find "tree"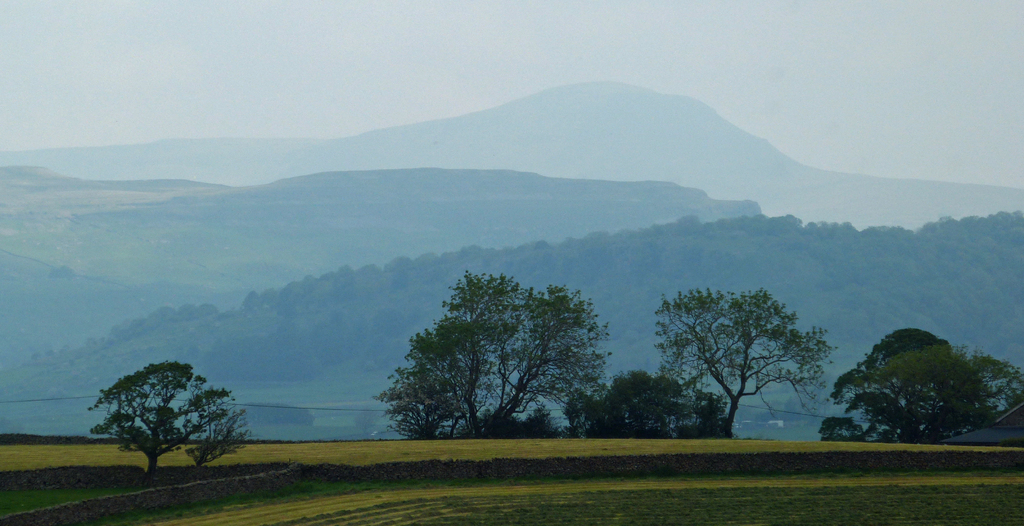
(564,371,700,442)
